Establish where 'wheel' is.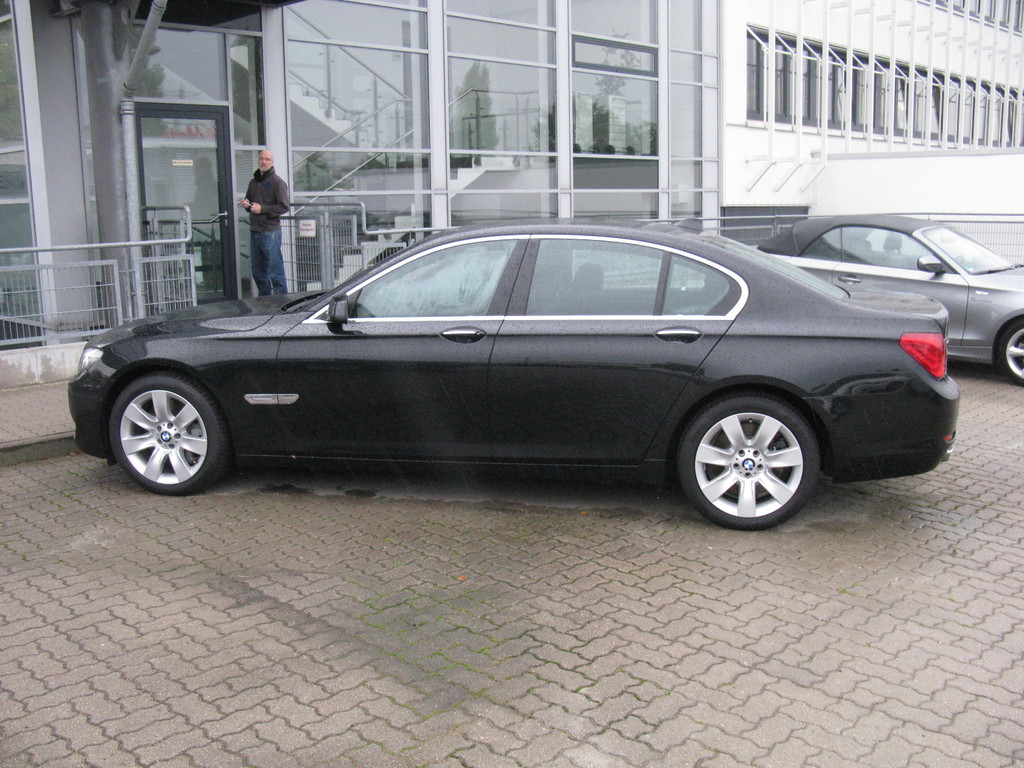
Established at 680,397,817,522.
